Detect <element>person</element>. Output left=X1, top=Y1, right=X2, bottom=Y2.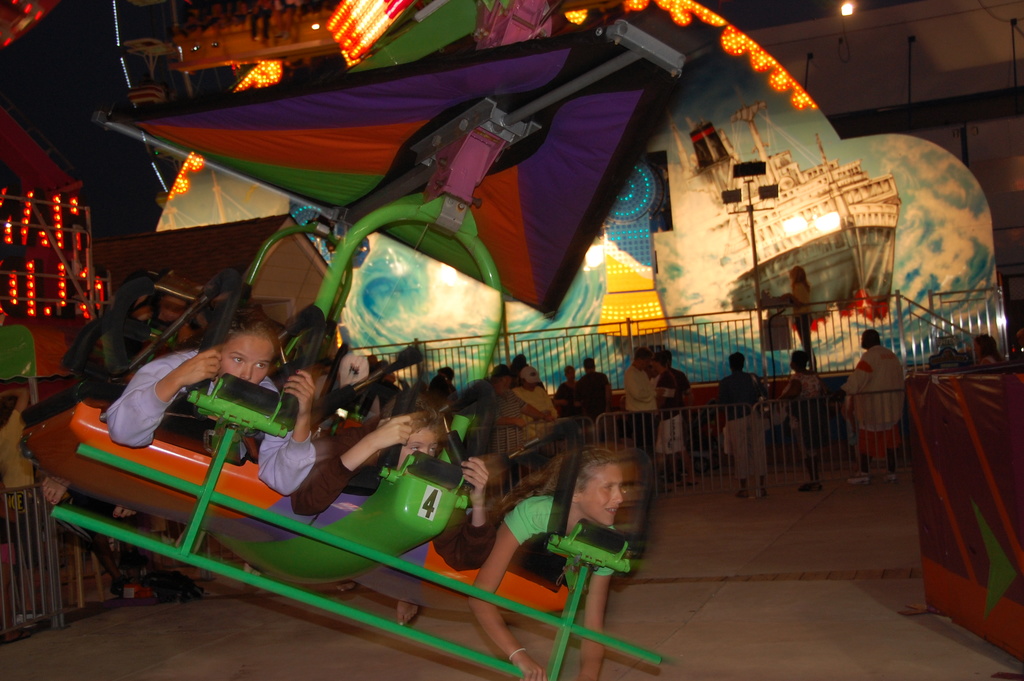
left=972, top=331, right=996, bottom=377.
